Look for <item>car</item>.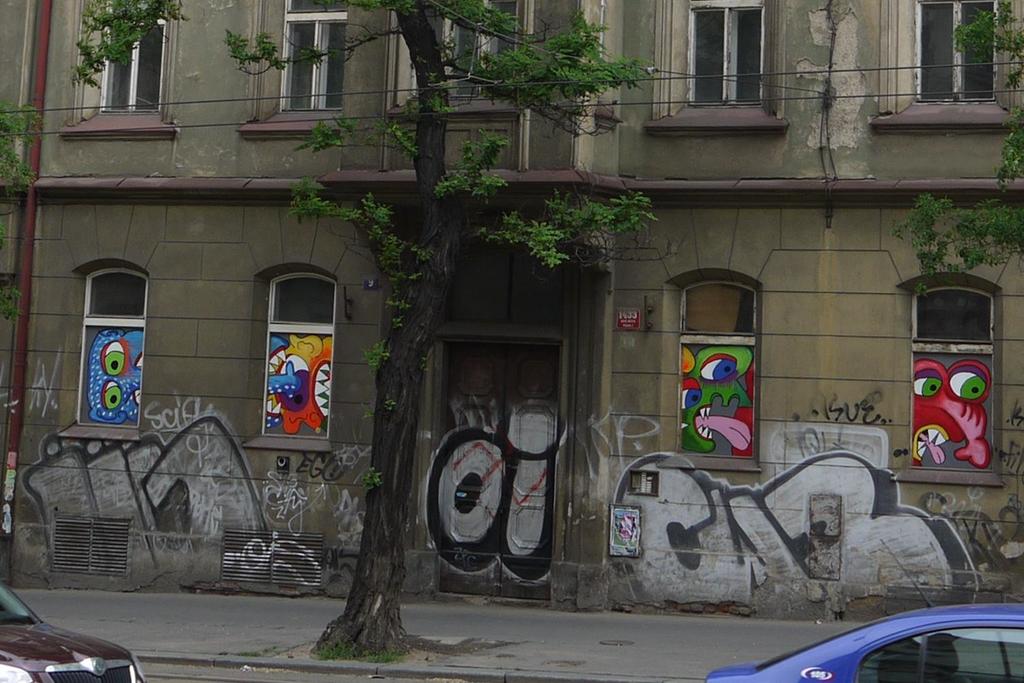
Found: {"x1": 701, "y1": 538, "x2": 1023, "y2": 682}.
